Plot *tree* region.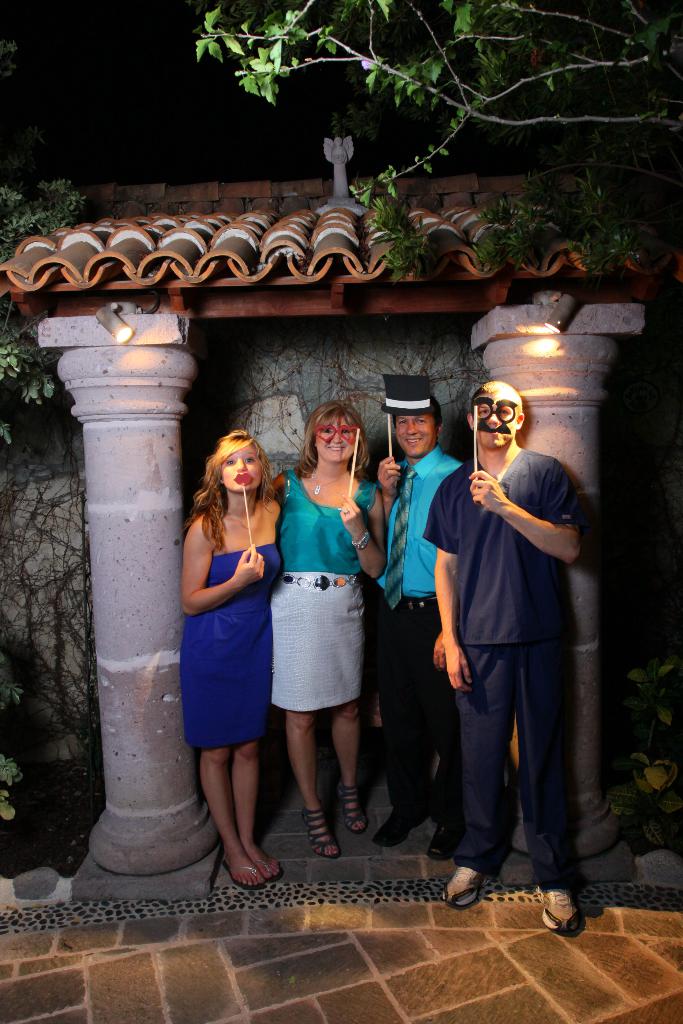
Plotted at rect(0, 38, 87, 447).
